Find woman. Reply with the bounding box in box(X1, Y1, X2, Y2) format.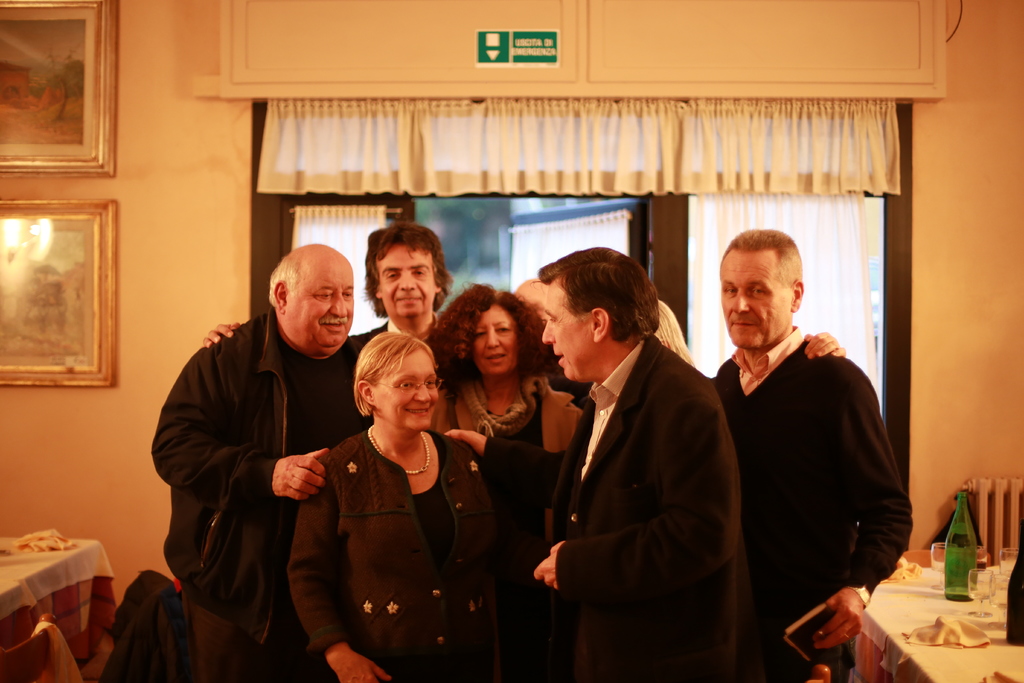
box(420, 283, 575, 682).
